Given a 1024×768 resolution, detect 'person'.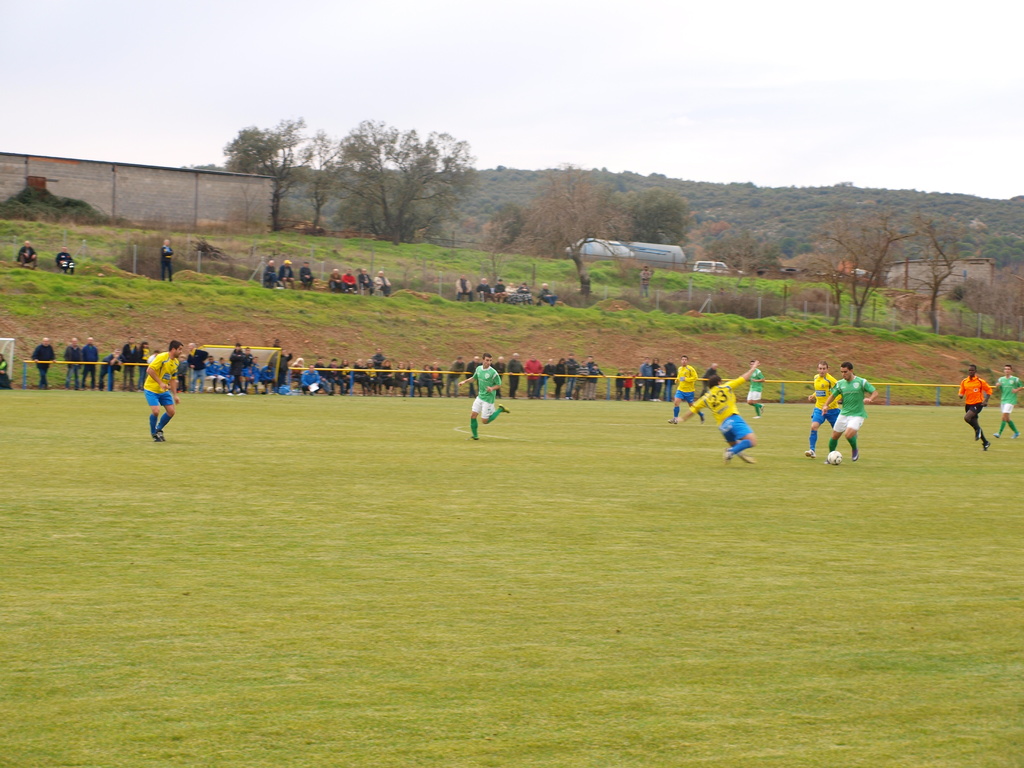
Rect(581, 351, 604, 394).
